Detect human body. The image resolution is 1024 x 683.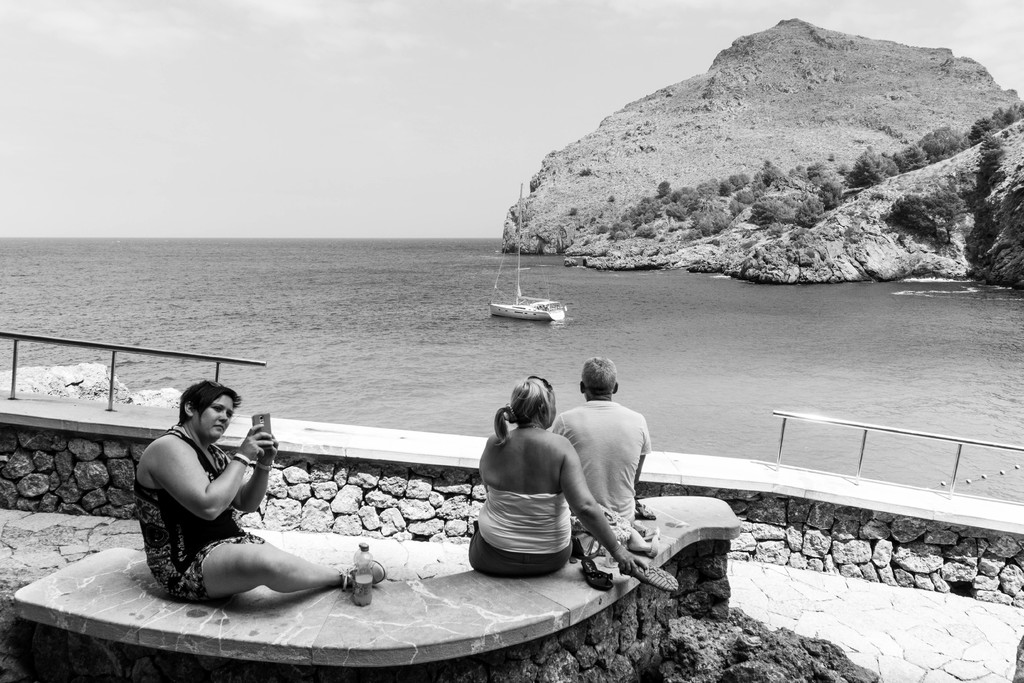
466, 381, 593, 598.
